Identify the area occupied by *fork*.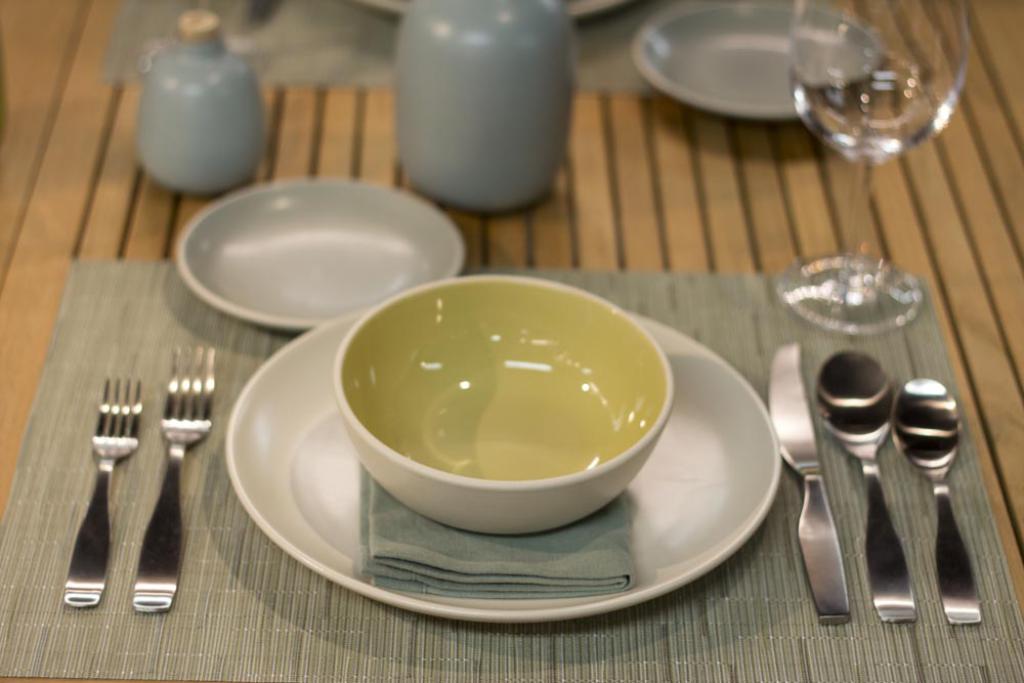
Area: region(137, 351, 214, 616).
